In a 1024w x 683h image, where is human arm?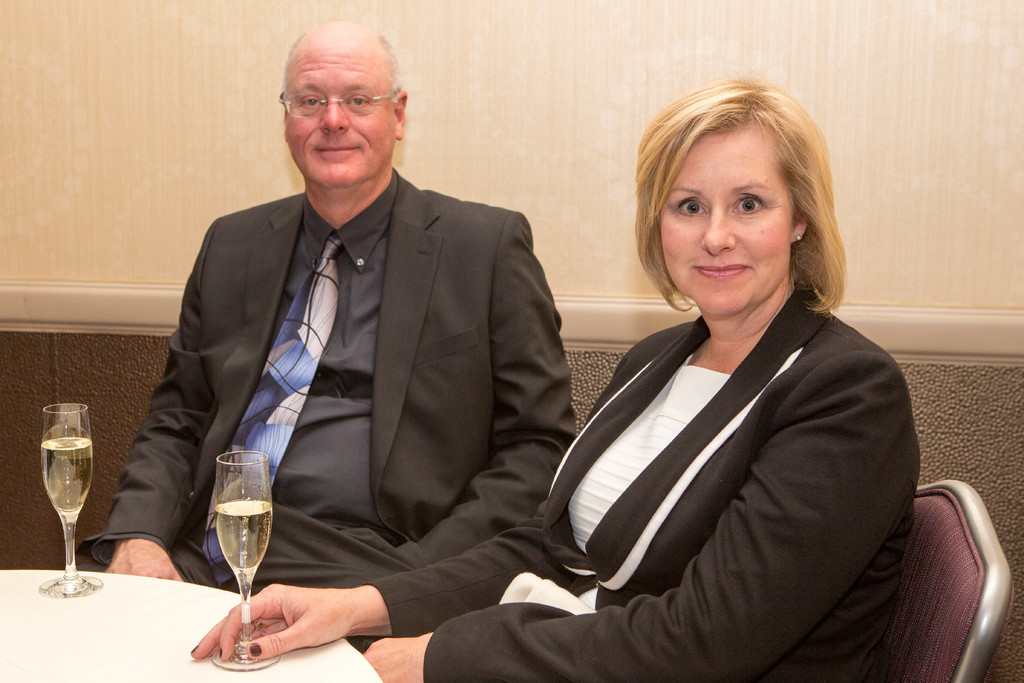
293,224,562,563.
